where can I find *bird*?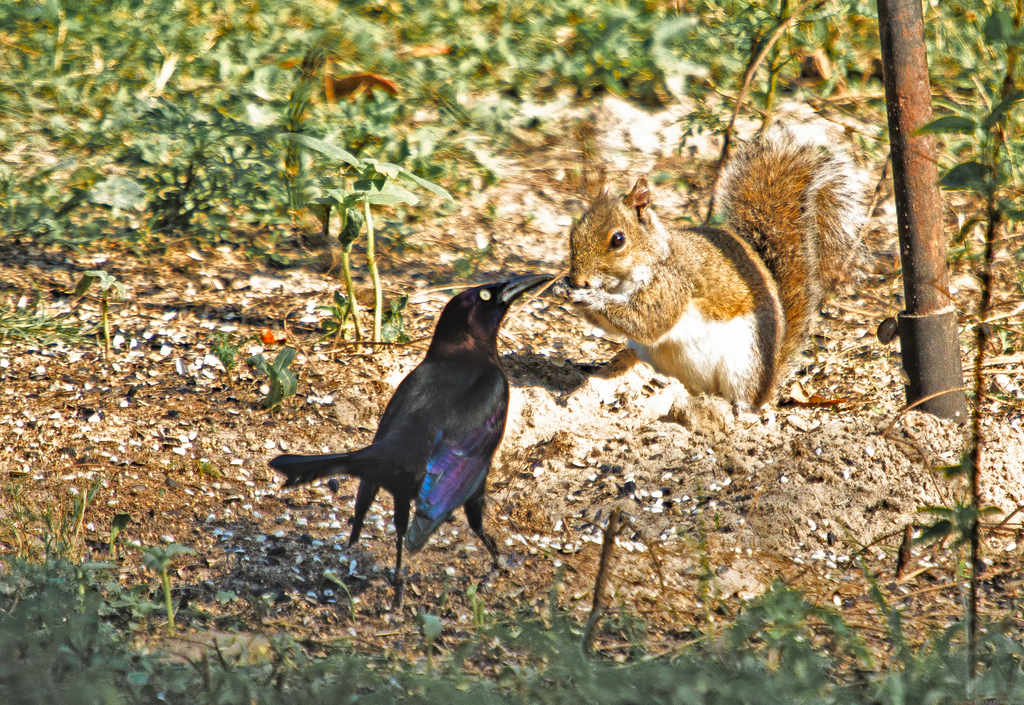
You can find it at [281,260,587,584].
